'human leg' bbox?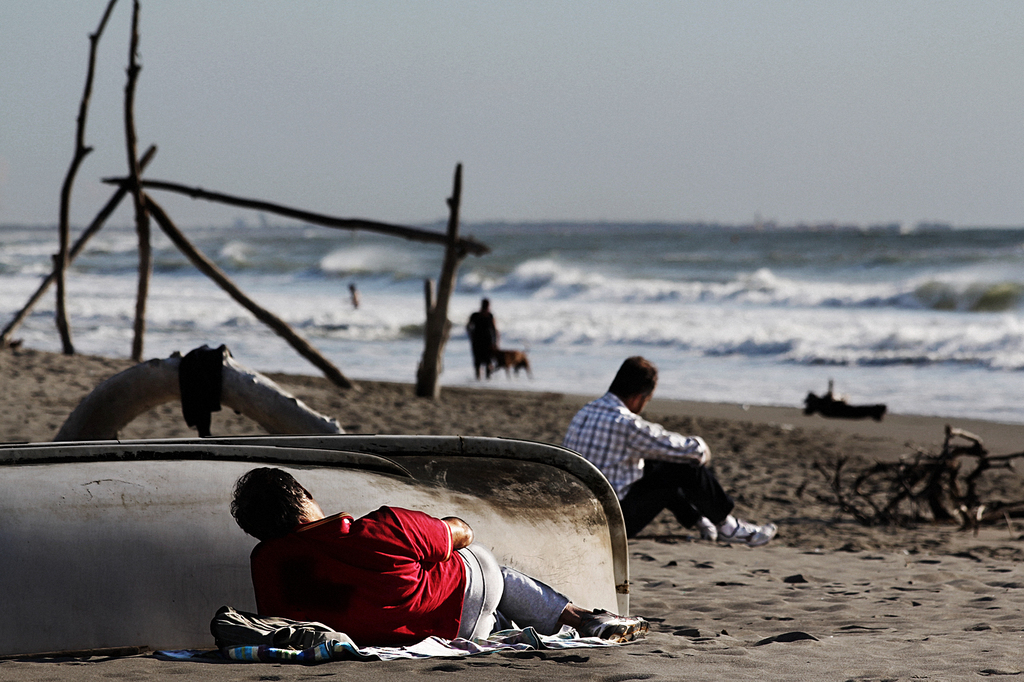
465 550 652 642
